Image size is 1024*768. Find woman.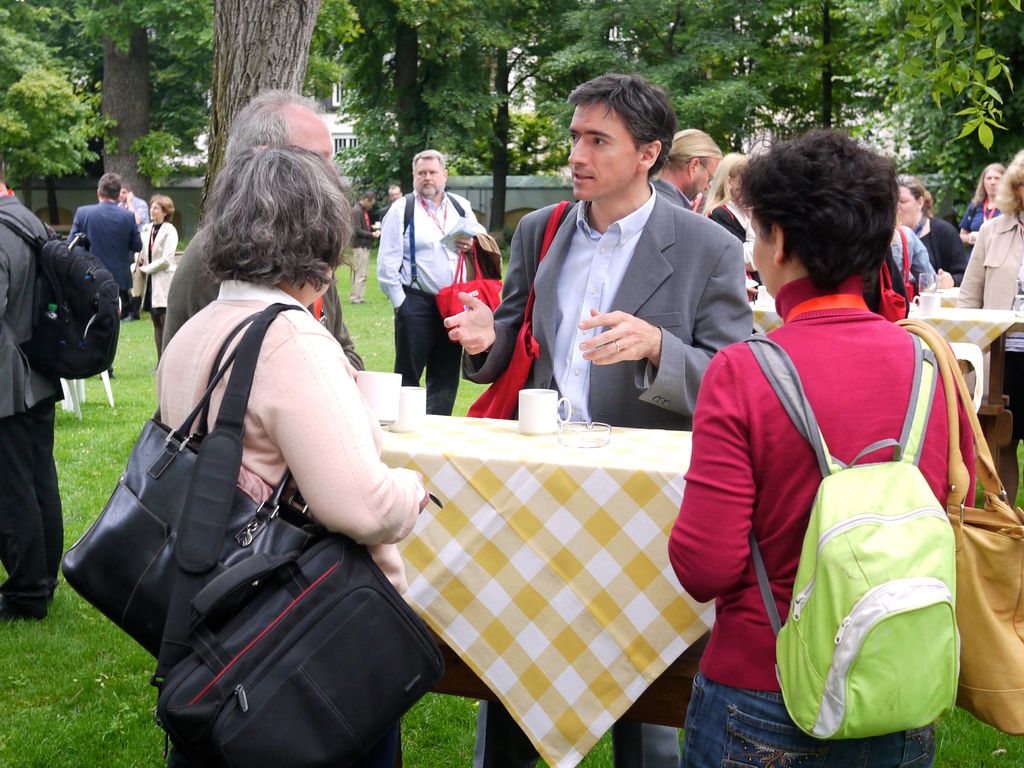
<box>156,149,433,767</box>.
